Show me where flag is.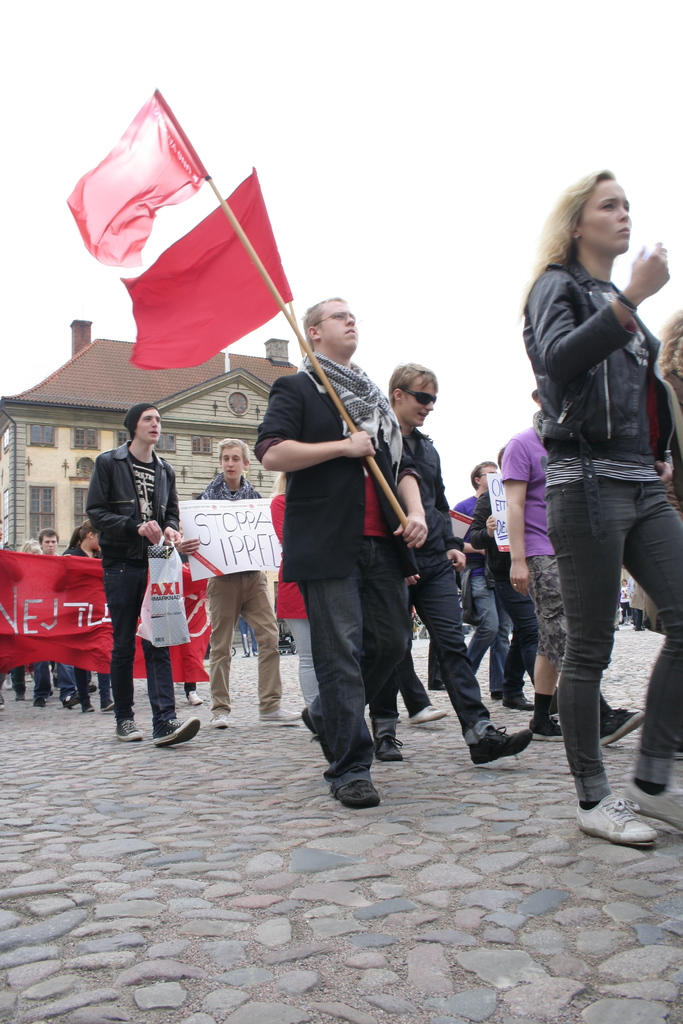
flag is at region(59, 96, 226, 280).
